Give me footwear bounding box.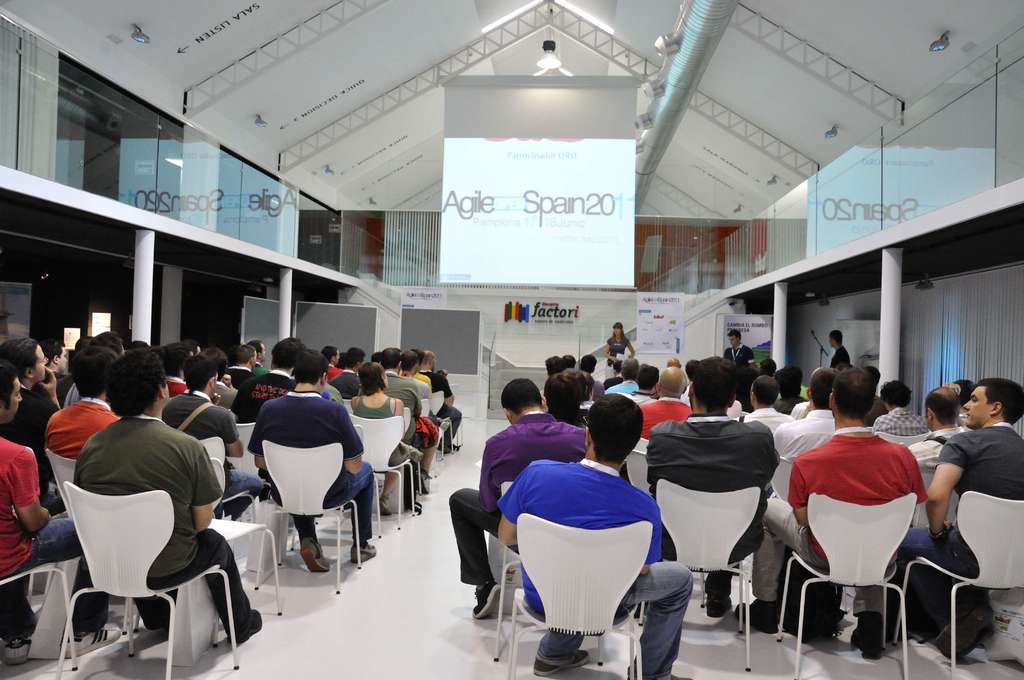
[x1=849, y1=626, x2=907, y2=658].
